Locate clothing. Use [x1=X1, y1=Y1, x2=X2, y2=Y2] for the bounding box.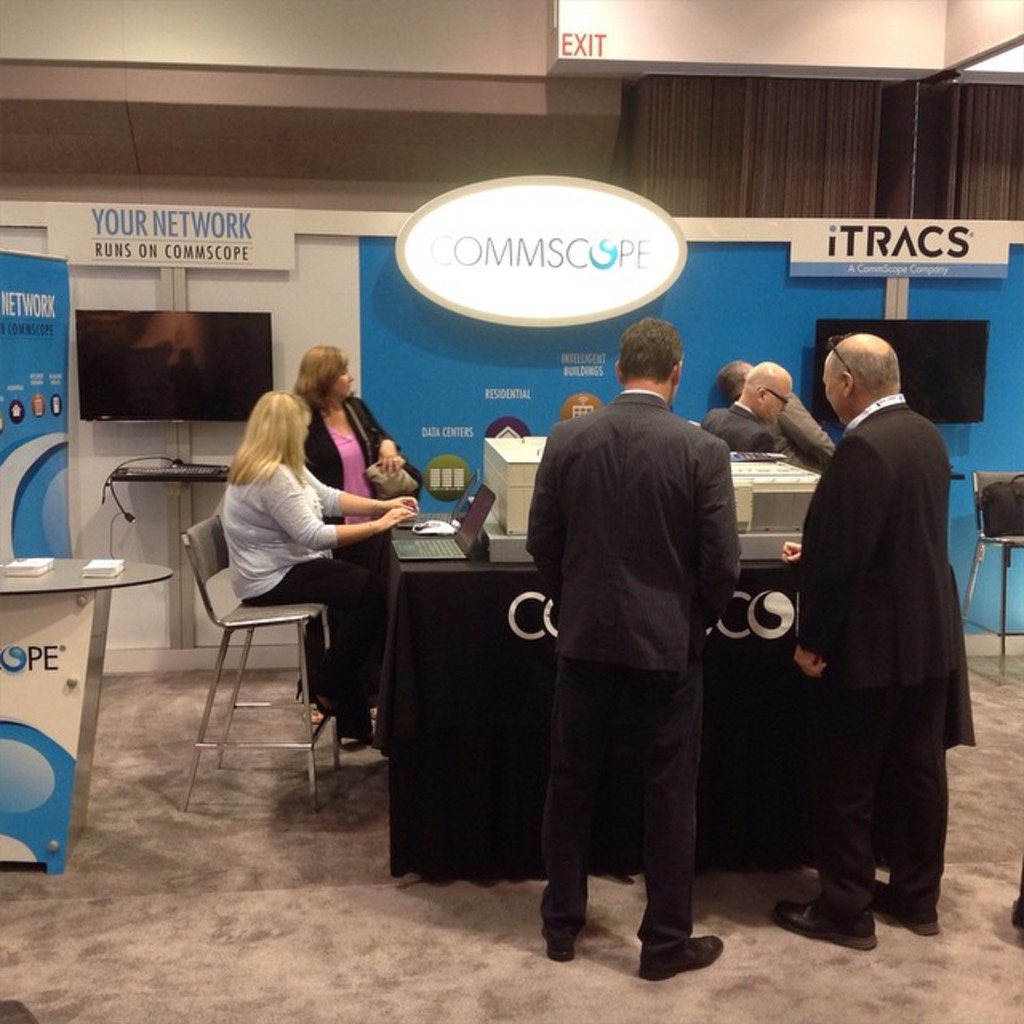
[x1=218, y1=459, x2=386, y2=725].
